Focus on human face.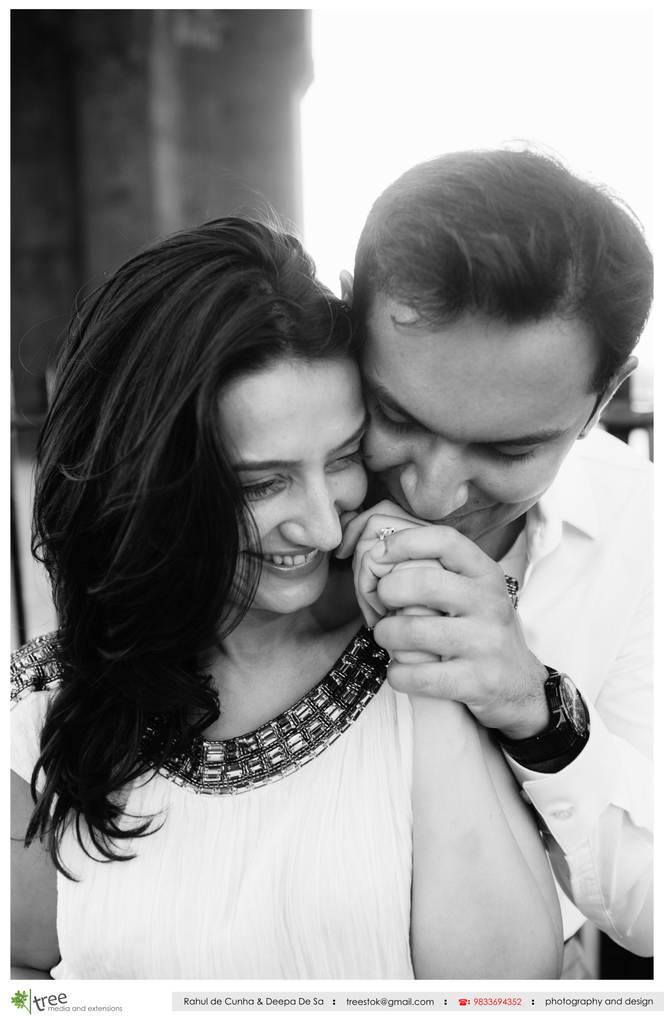
Focused at BBox(213, 333, 371, 616).
